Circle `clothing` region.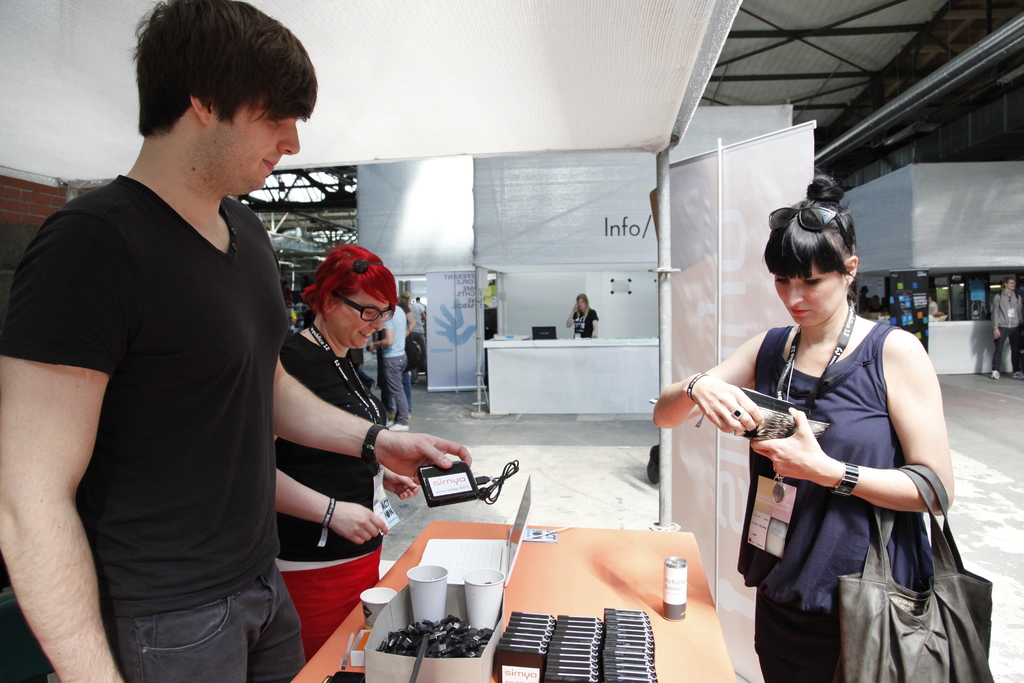
Region: (left=268, top=331, right=379, bottom=657).
